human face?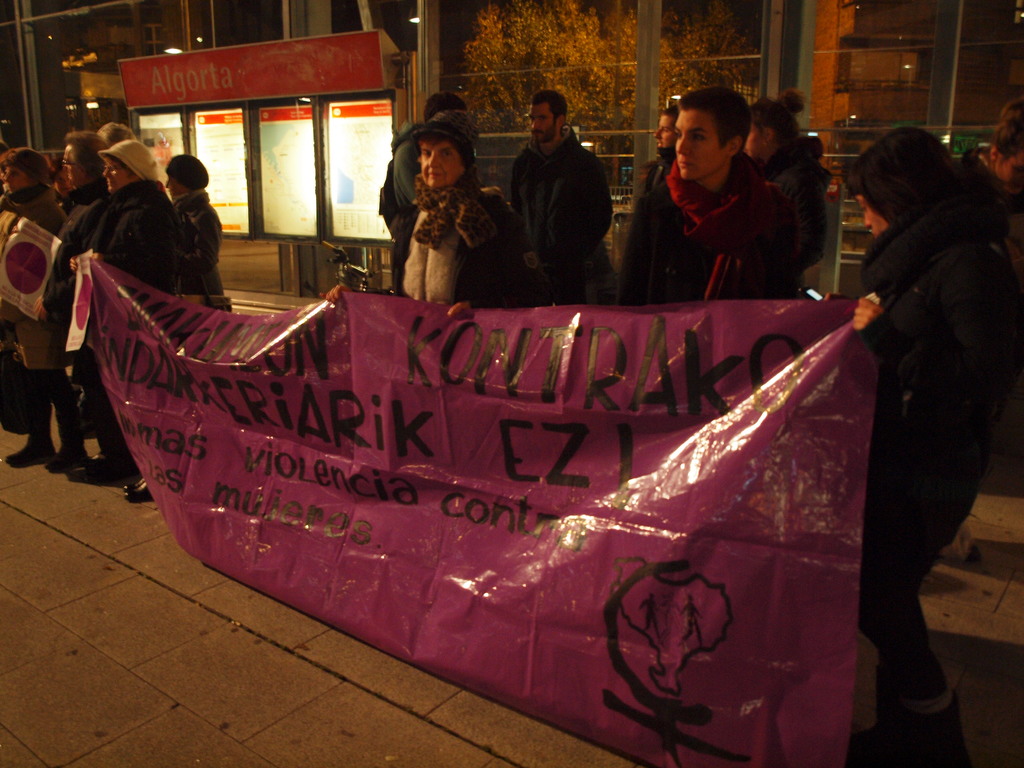
Rect(676, 106, 721, 182)
